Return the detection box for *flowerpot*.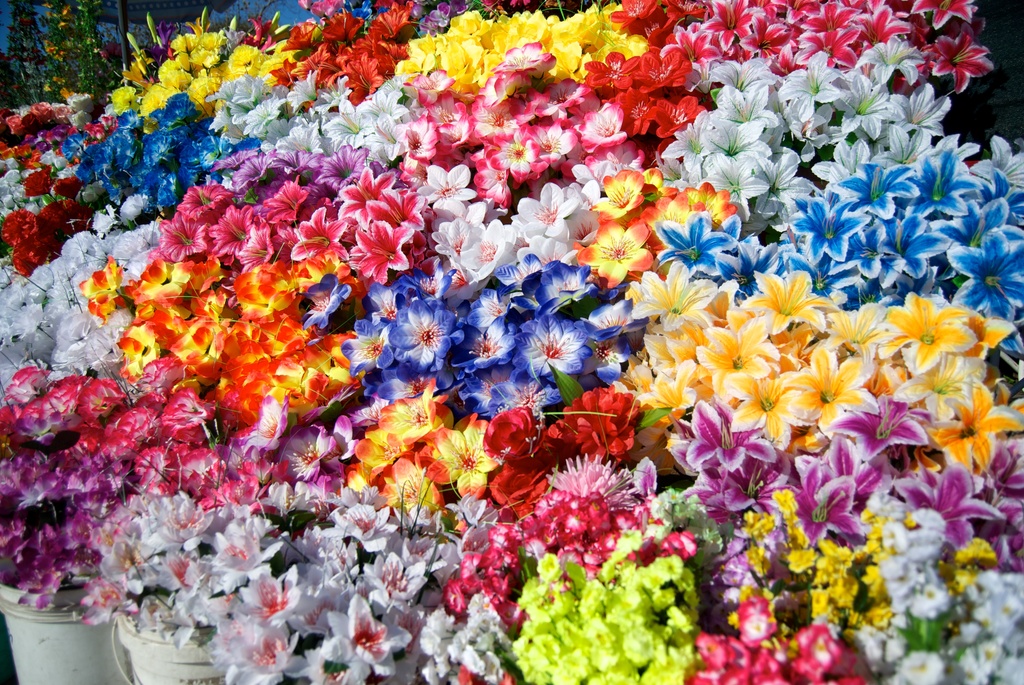
17, 586, 107, 665.
